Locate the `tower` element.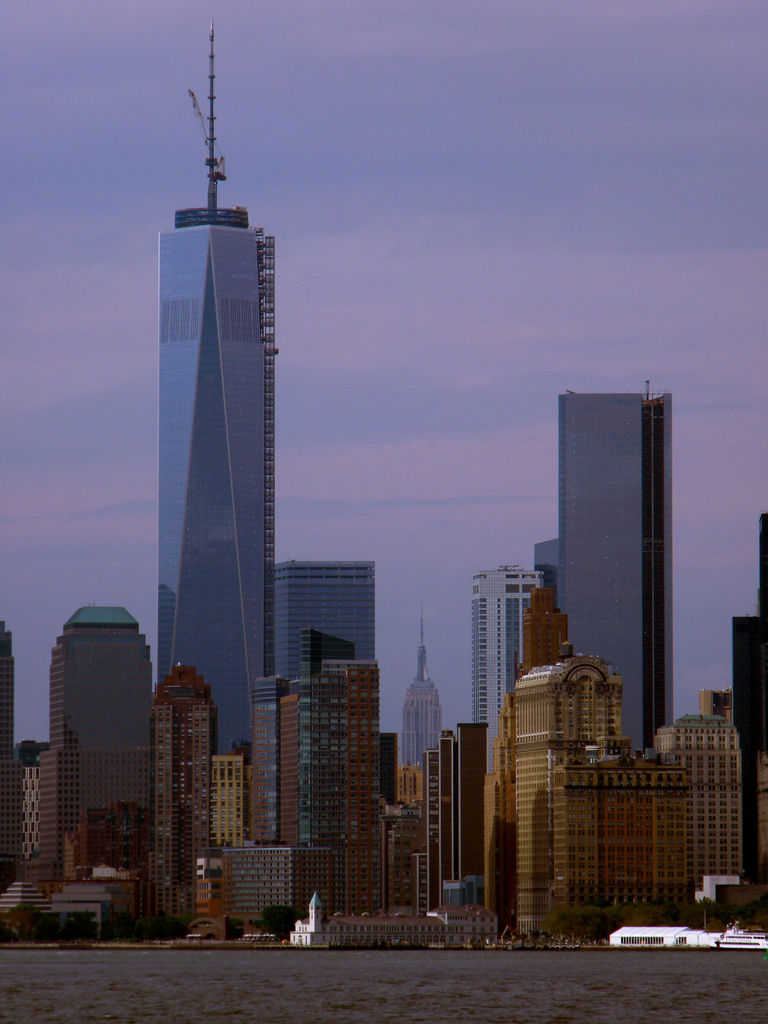
Element bbox: [54,598,143,879].
